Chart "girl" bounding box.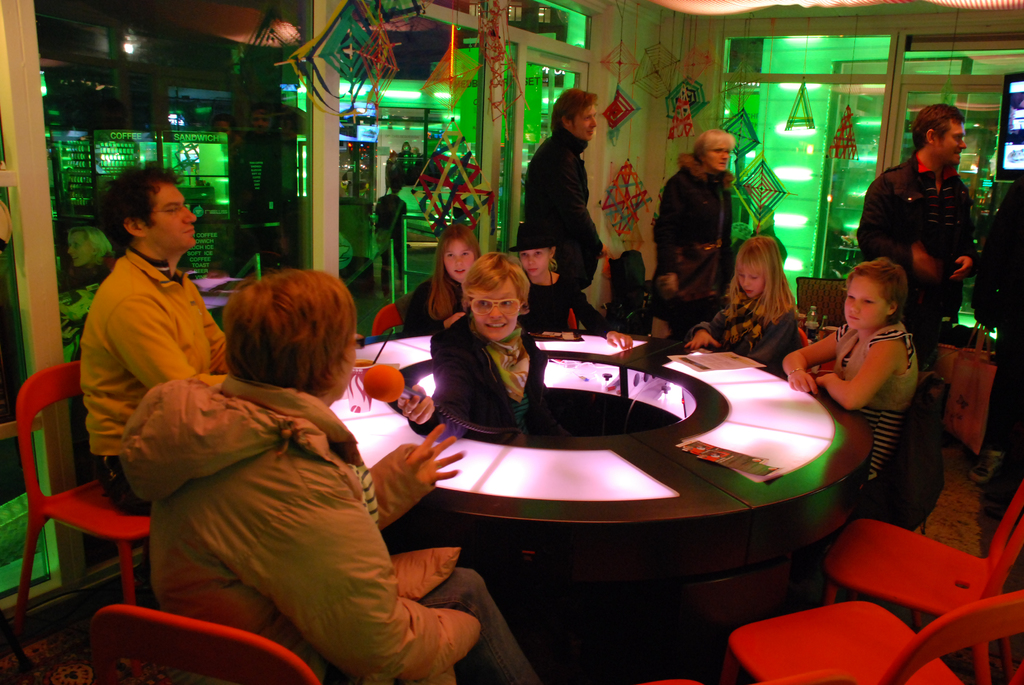
Charted: x1=397, y1=216, x2=483, y2=334.
